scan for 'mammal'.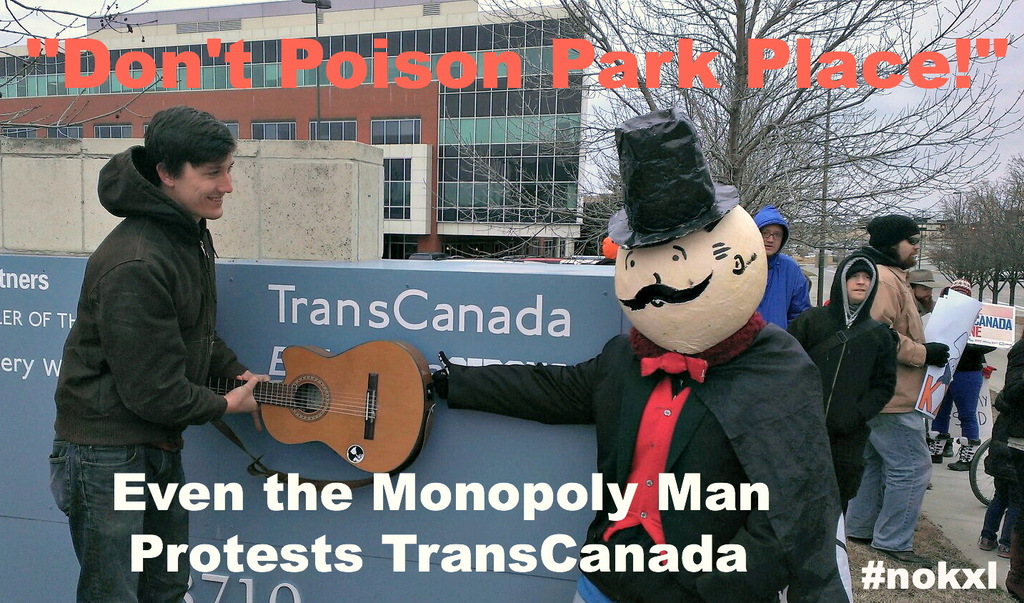
Scan result: <box>930,279,992,476</box>.
